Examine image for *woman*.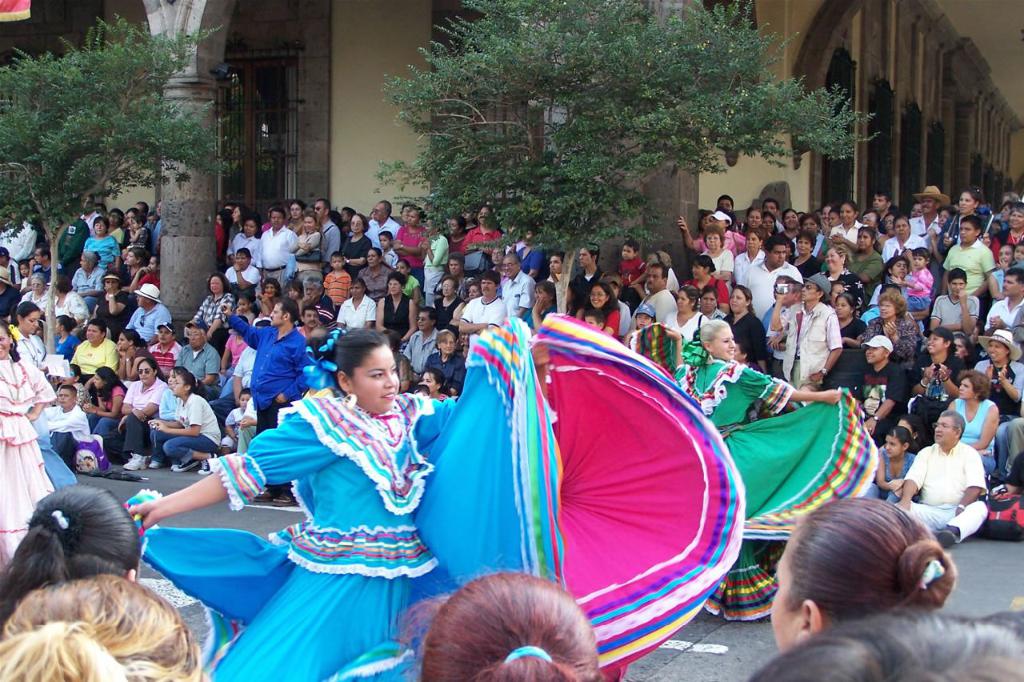
Examination result: [left=370, top=267, right=426, bottom=349].
